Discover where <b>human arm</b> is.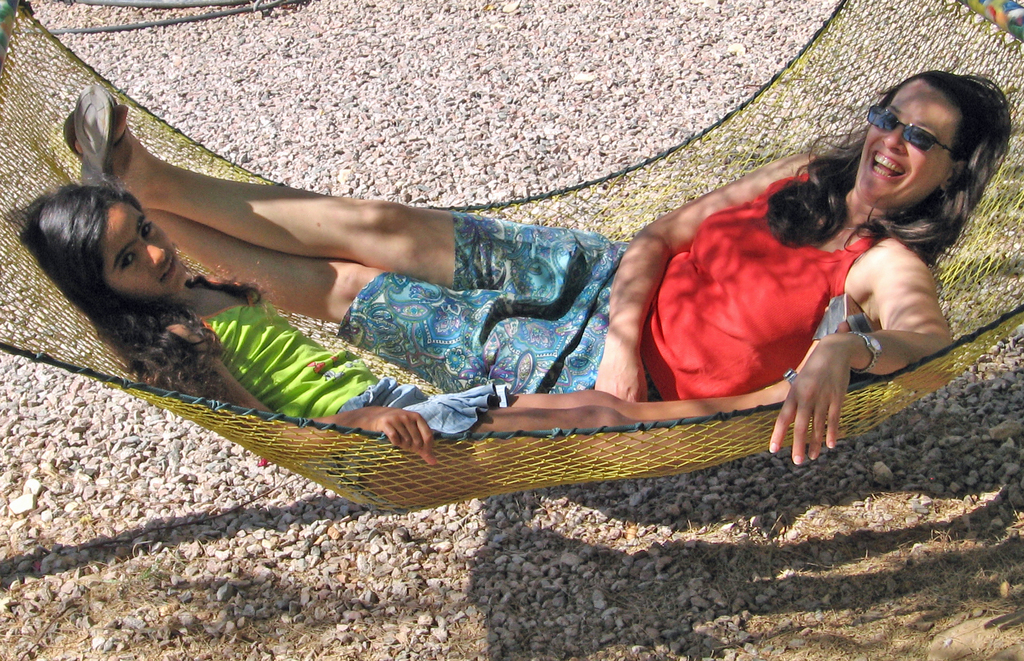
Discovered at region(149, 320, 434, 471).
